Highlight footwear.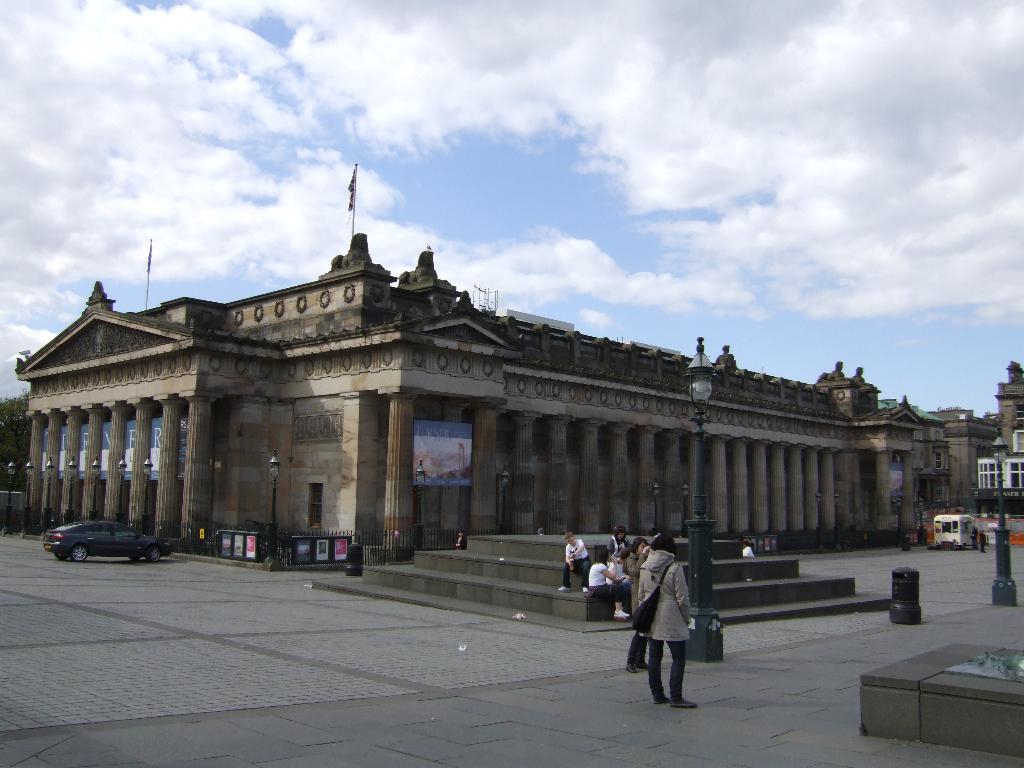
Highlighted region: bbox(650, 698, 668, 703).
